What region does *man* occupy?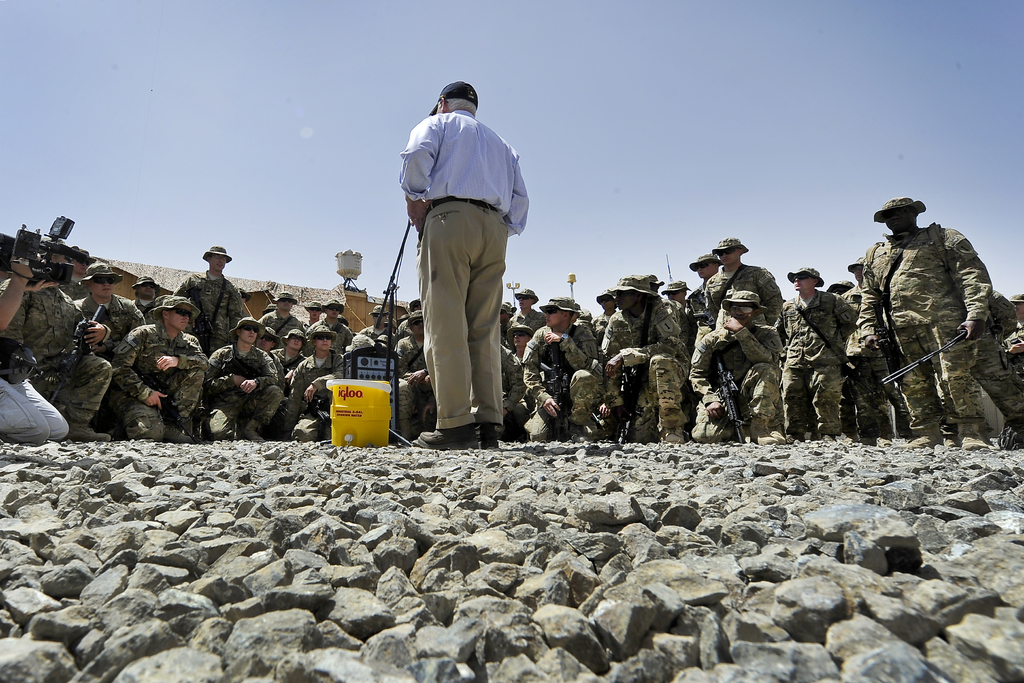
[523, 292, 596, 443].
